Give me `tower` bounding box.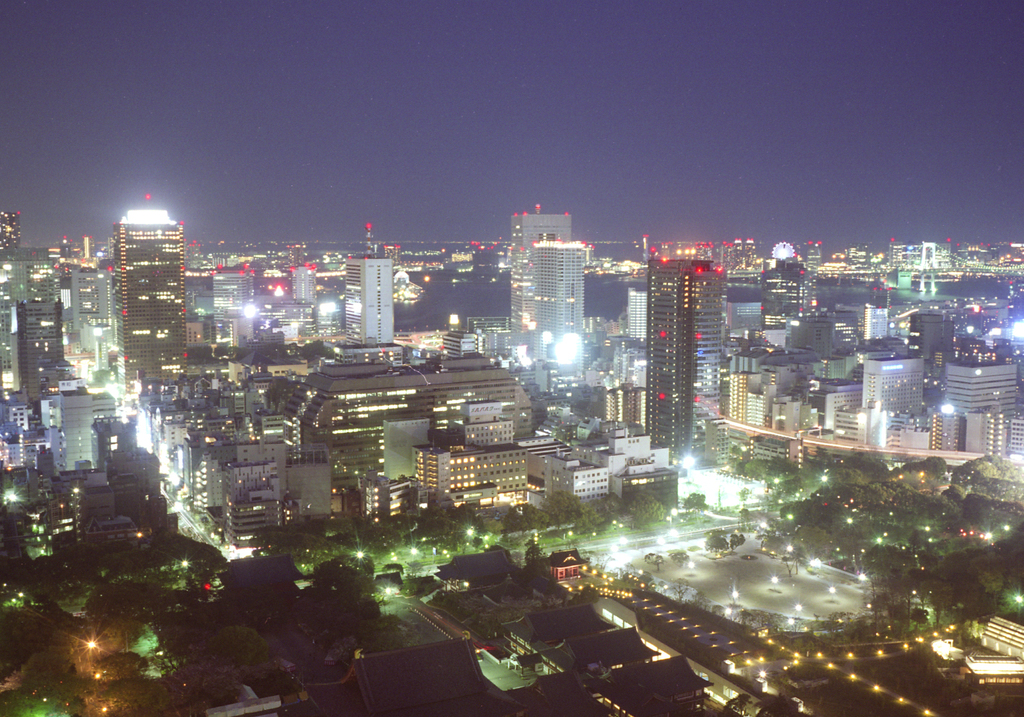
[left=511, top=211, right=570, bottom=343].
